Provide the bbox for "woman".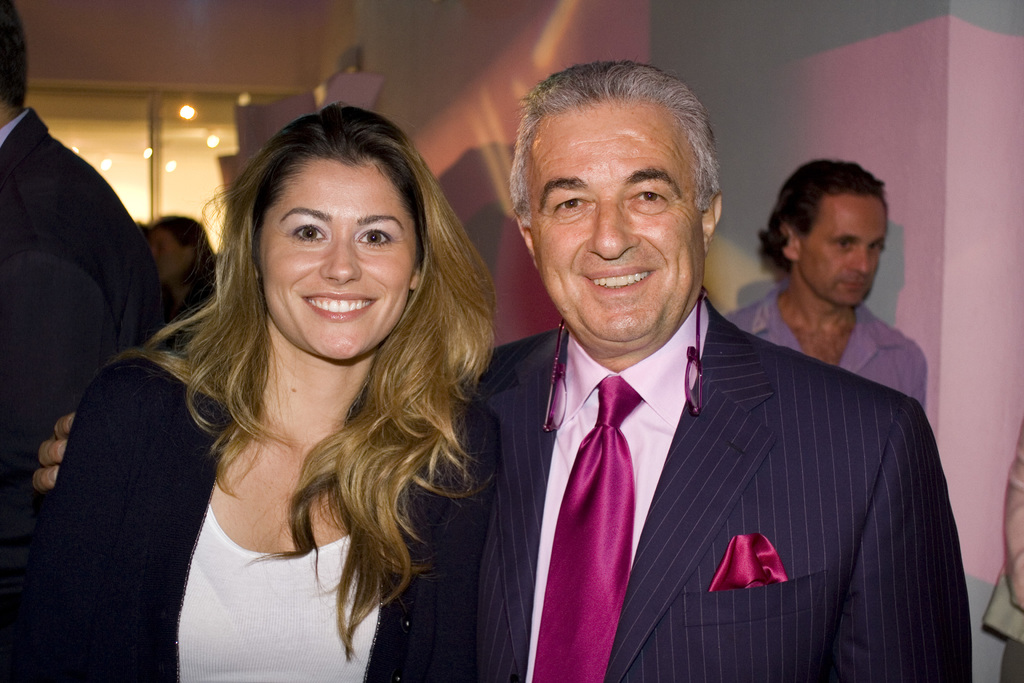
{"x1": 74, "y1": 94, "x2": 532, "y2": 682}.
